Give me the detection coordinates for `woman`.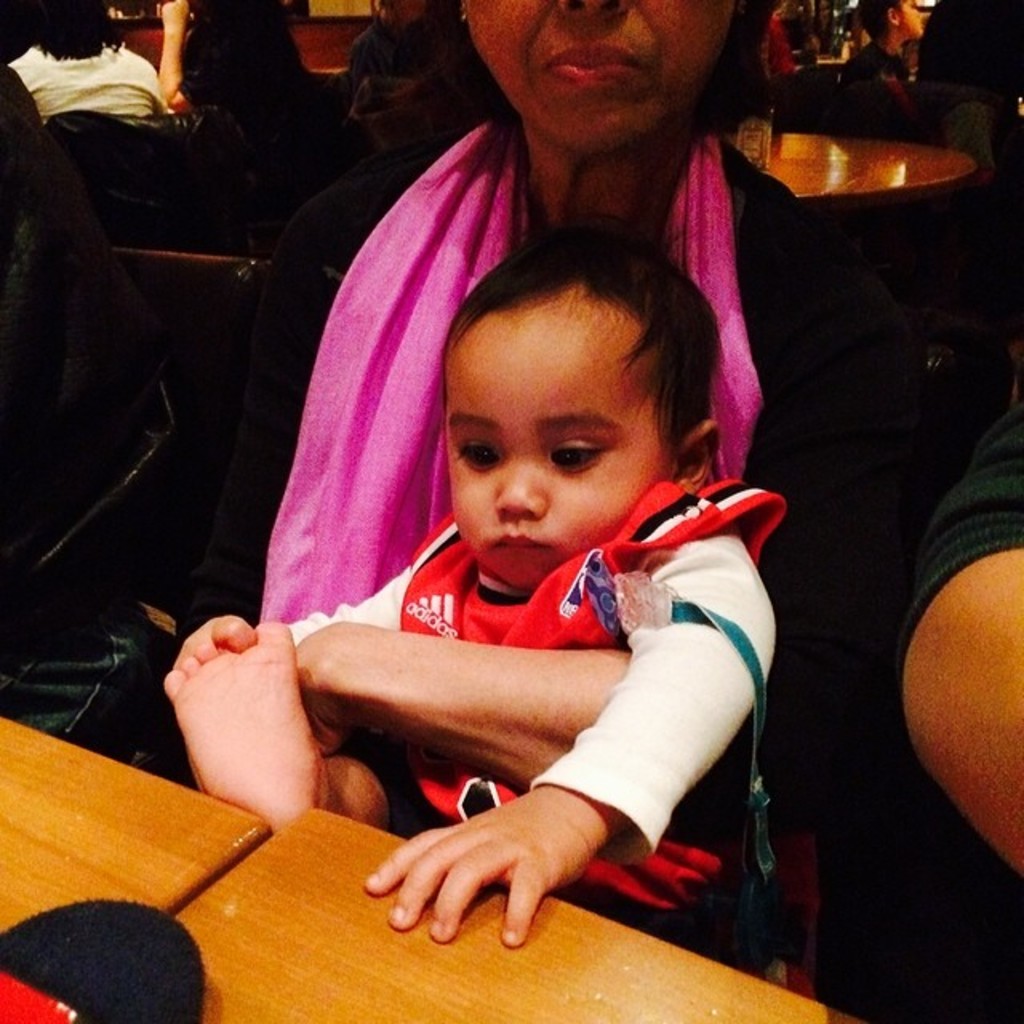
[x1=120, y1=0, x2=1018, y2=1021].
